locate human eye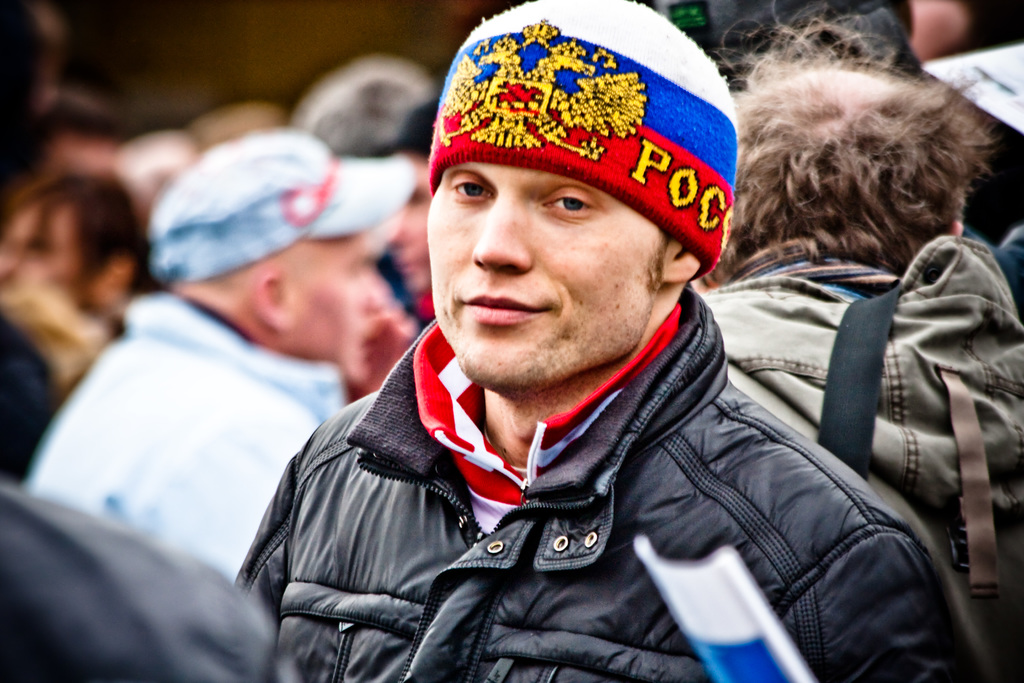
[left=524, top=173, right=626, bottom=229]
